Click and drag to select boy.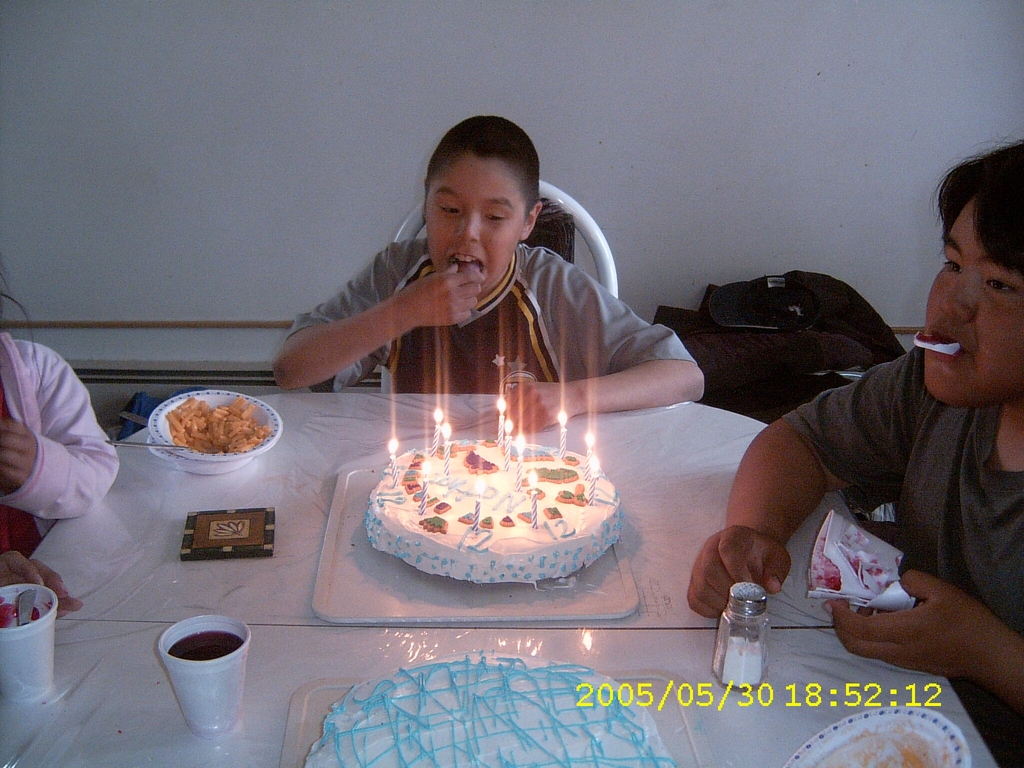
Selection: x1=690 y1=142 x2=1023 y2=766.
